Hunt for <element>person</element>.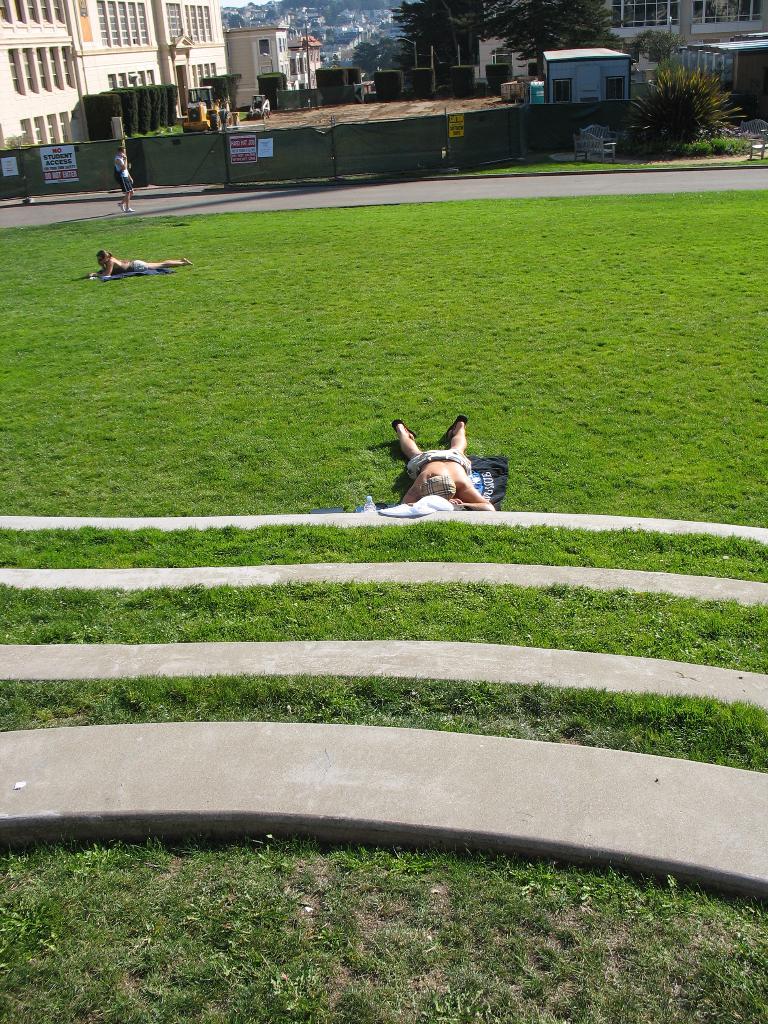
Hunted down at 114/146/137/214.
